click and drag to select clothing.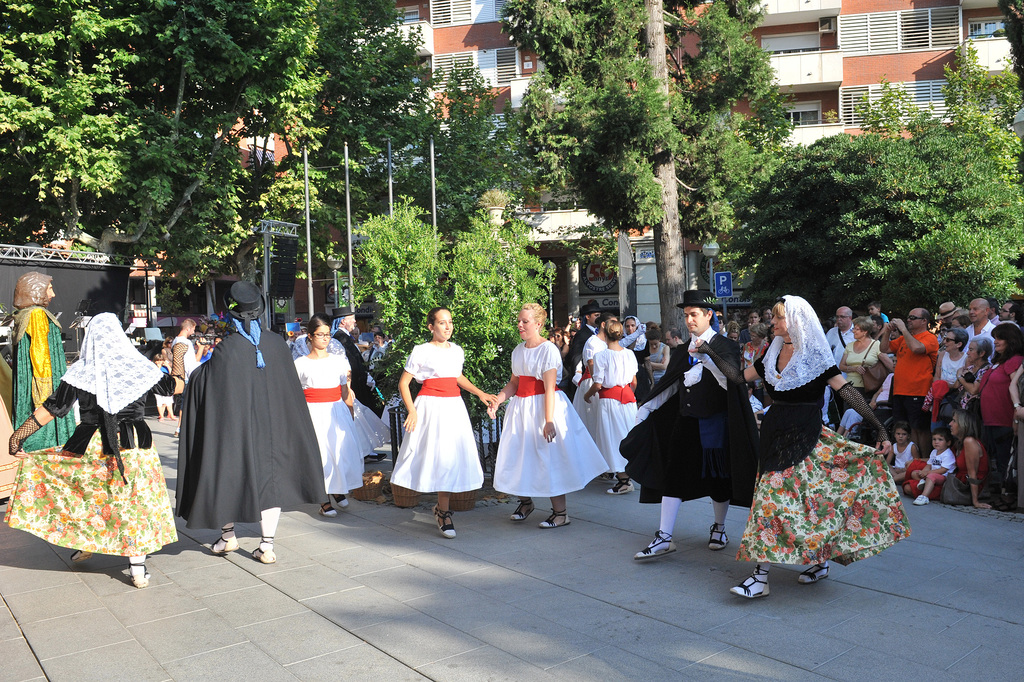
Selection: [13,305,82,452].
